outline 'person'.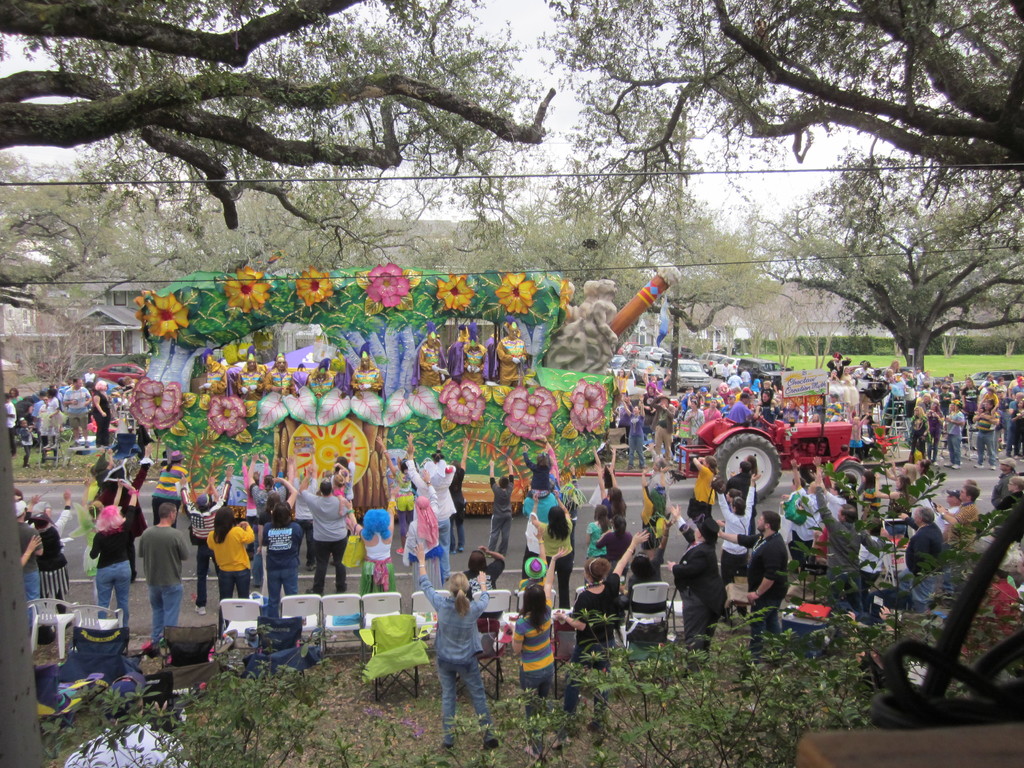
Outline: x1=29 y1=504 x2=72 y2=605.
